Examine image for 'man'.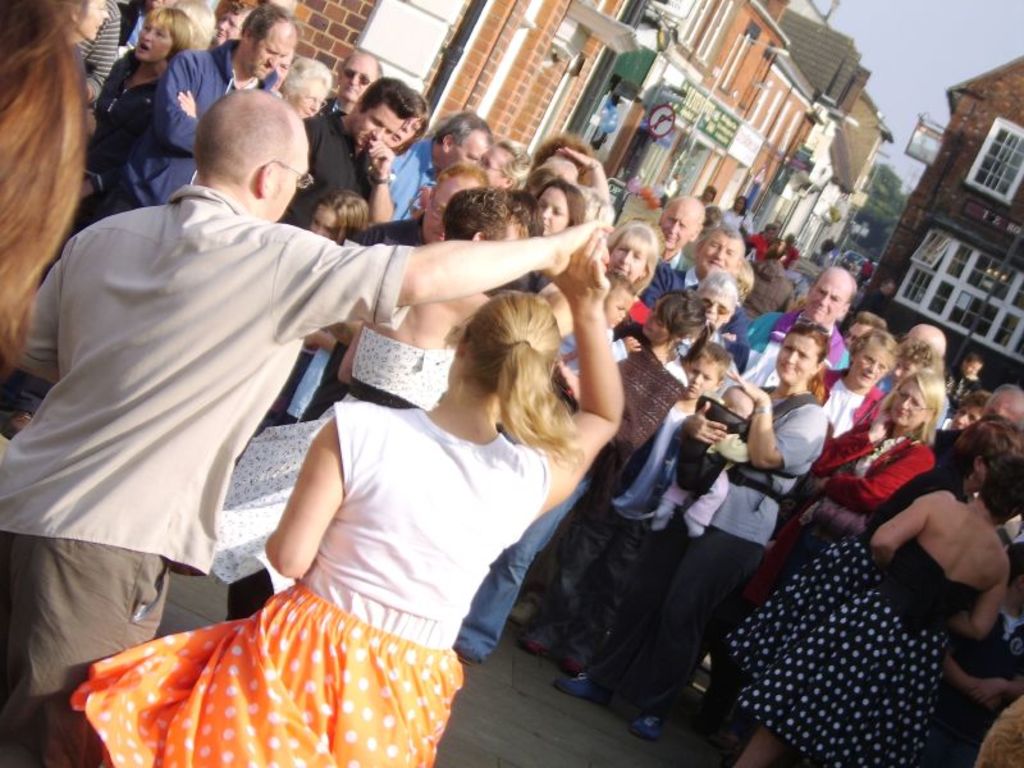
Examination result: pyautogui.locateOnScreen(479, 134, 529, 187).
